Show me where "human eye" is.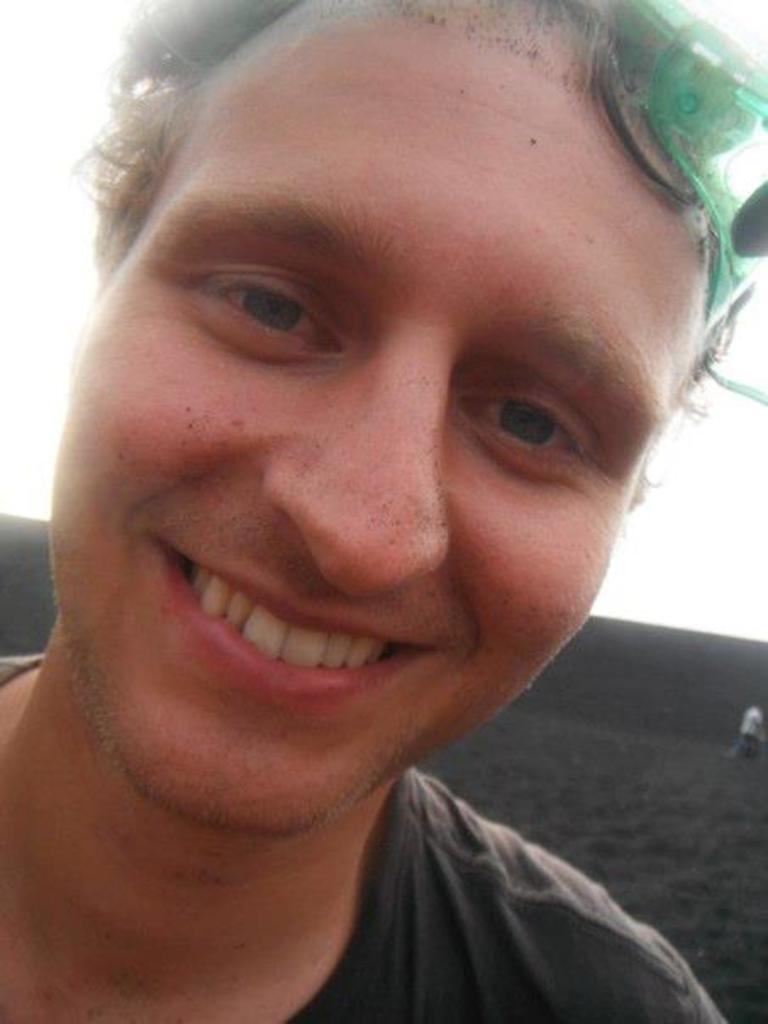
"human eye" is at crop(181, 264, 358, 373).
